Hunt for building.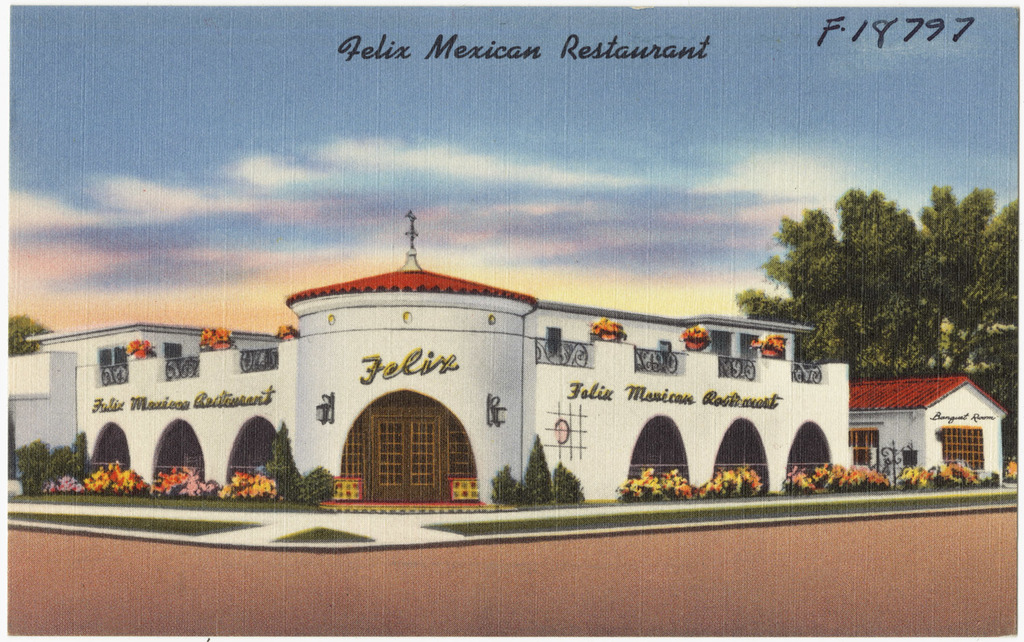
Hunted down at (0,203,1008,520).
